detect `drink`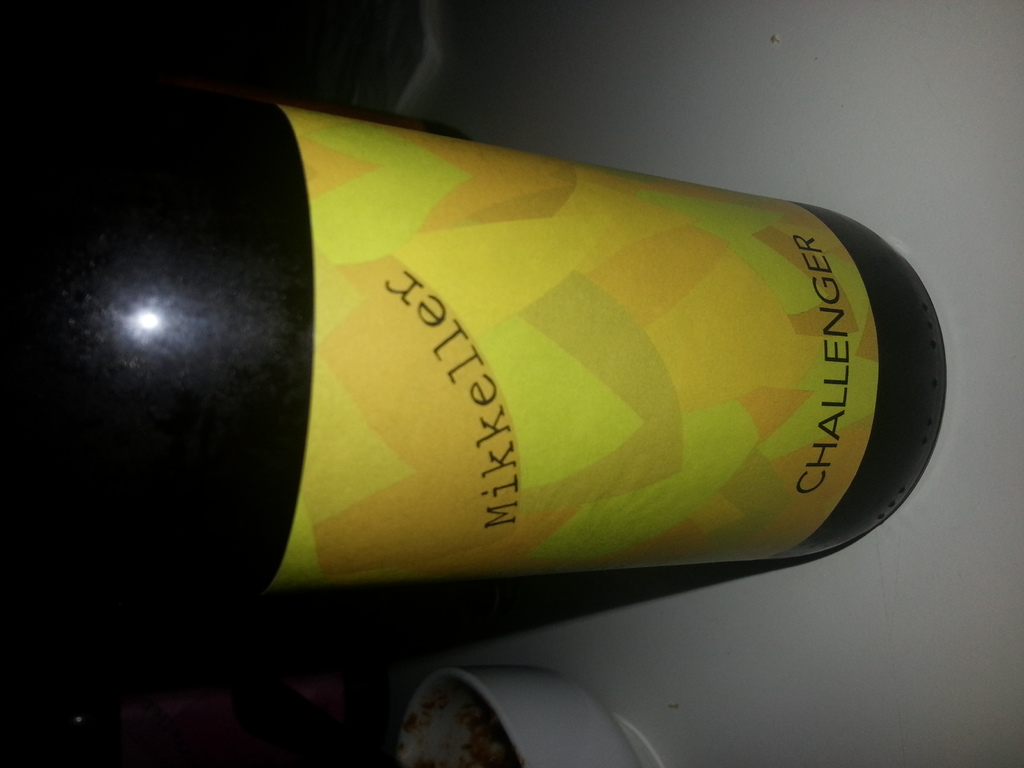
select_region(94, 69, 947, 671)
